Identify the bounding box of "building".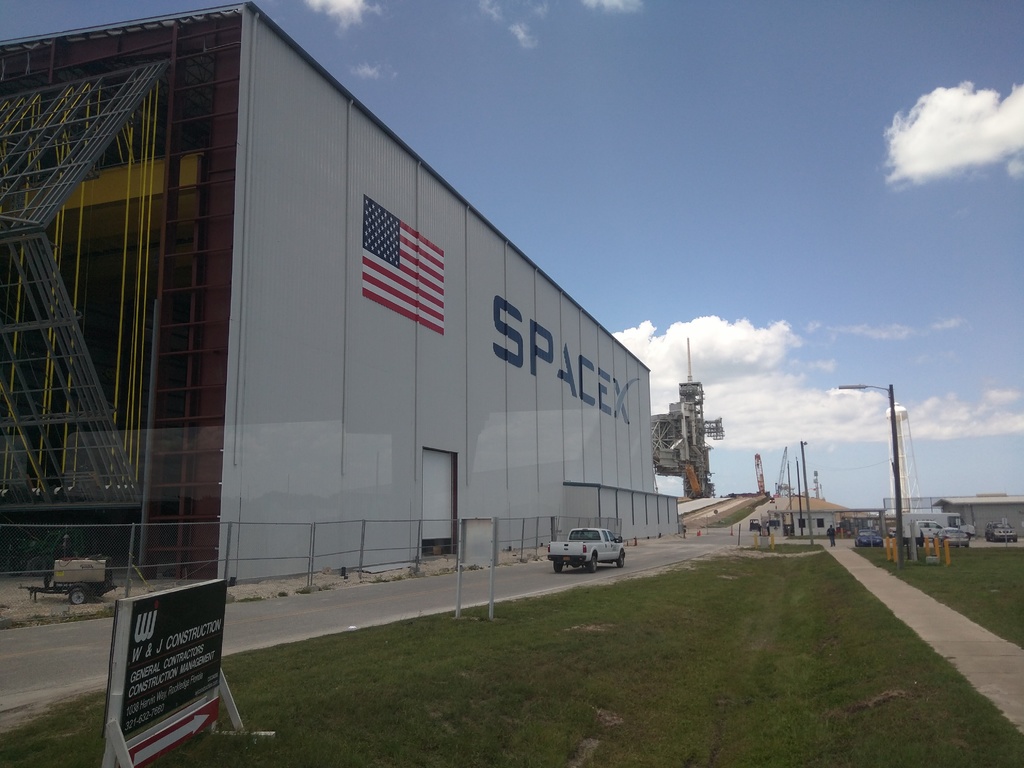
rect(0, 0, 684, 584).
